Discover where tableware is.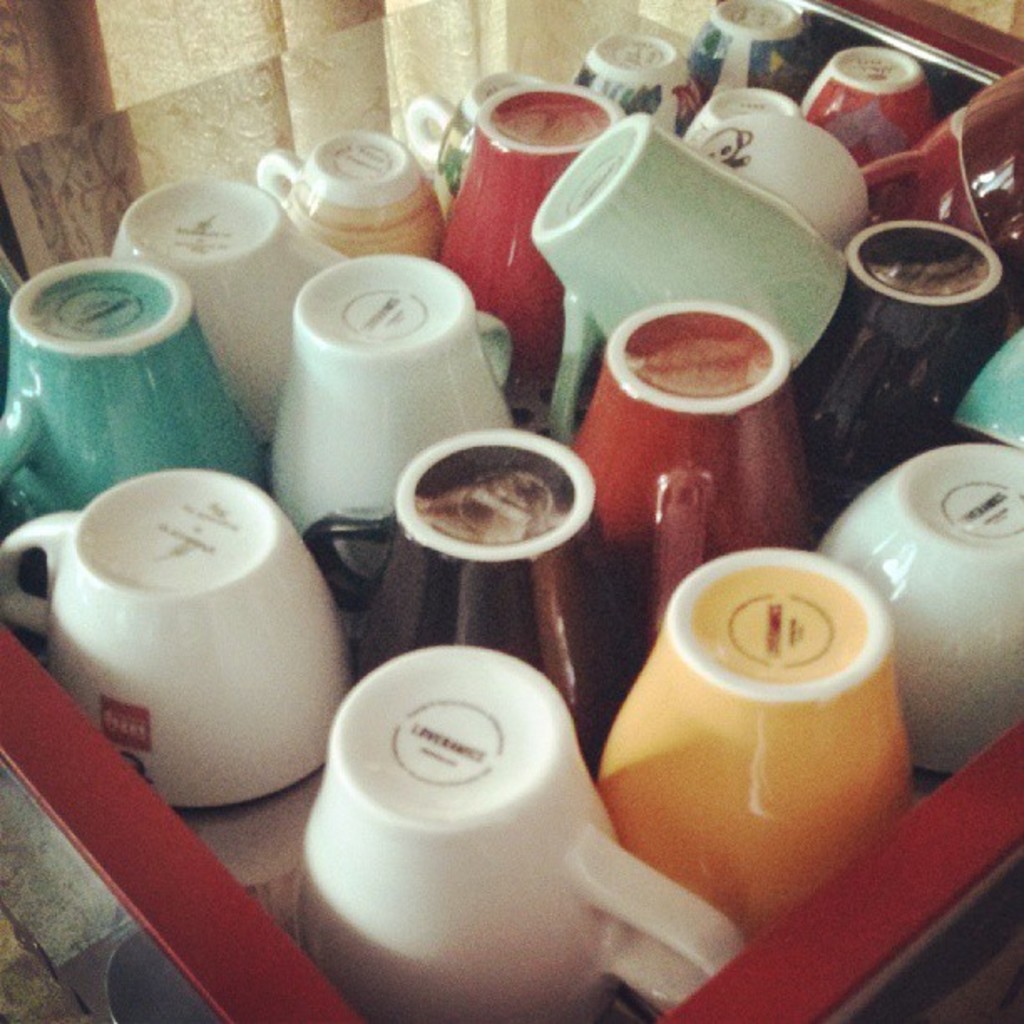
Discovered at <box>865,99,1022,266</box>.
